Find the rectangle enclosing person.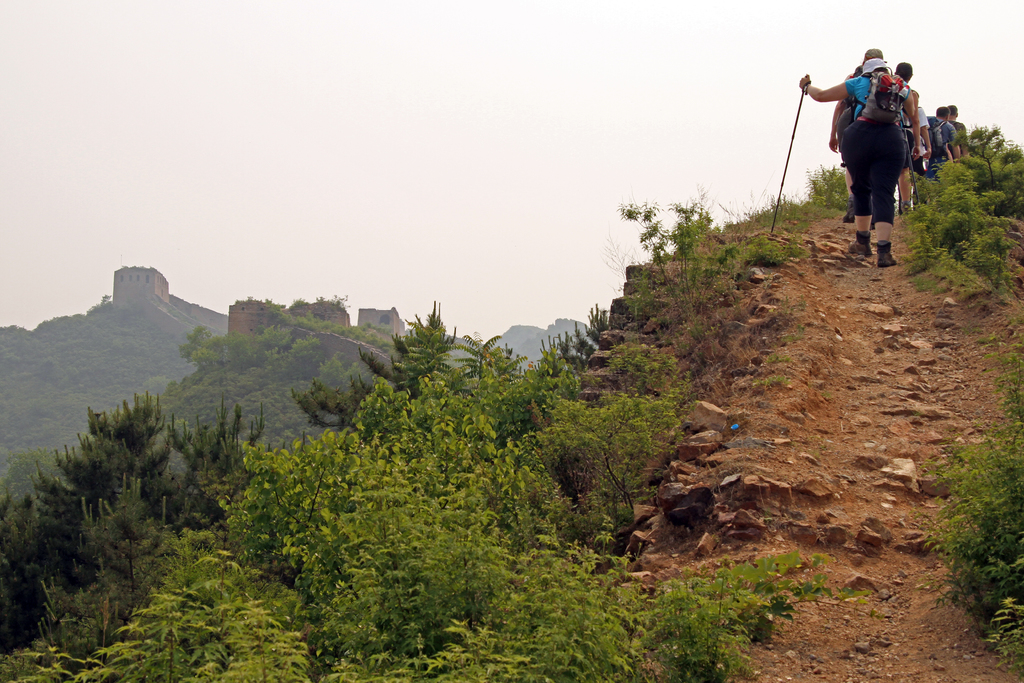
rect(832, 45, 895, 218).
